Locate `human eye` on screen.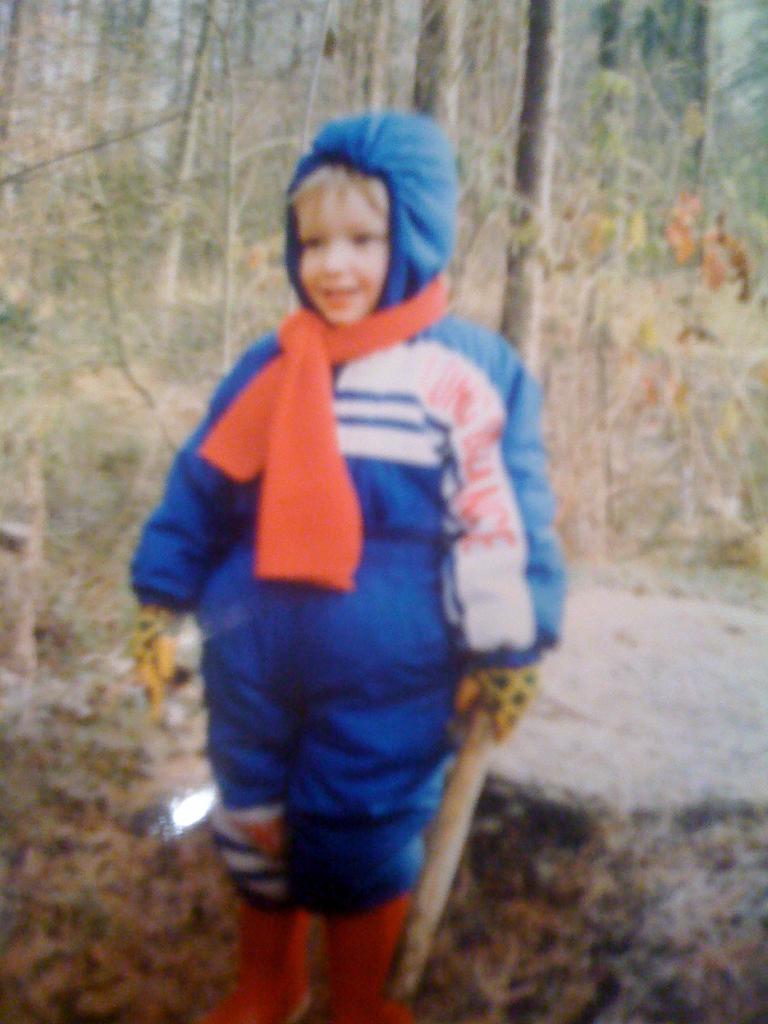
On screen at select_region(296, 240, 324, 256).
